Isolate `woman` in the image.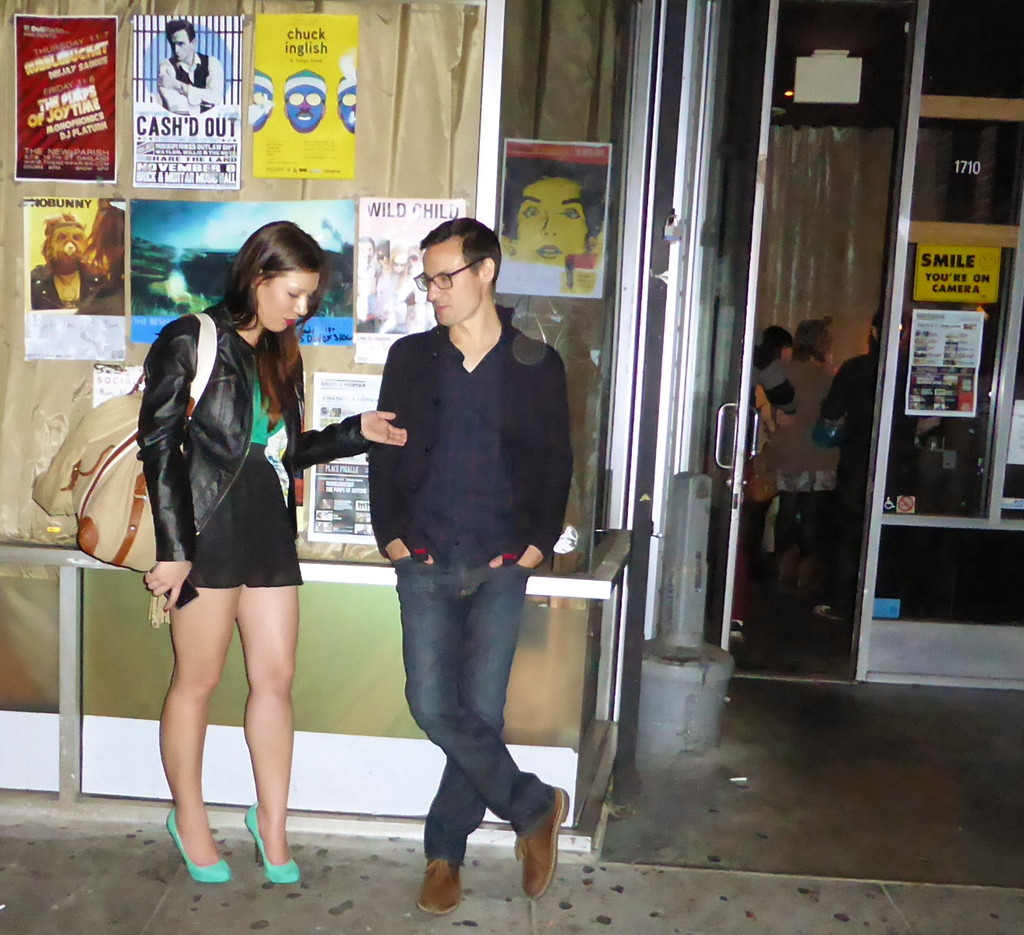
Isolated region: <bbox>141, 210, 343, 781</bbox>.
